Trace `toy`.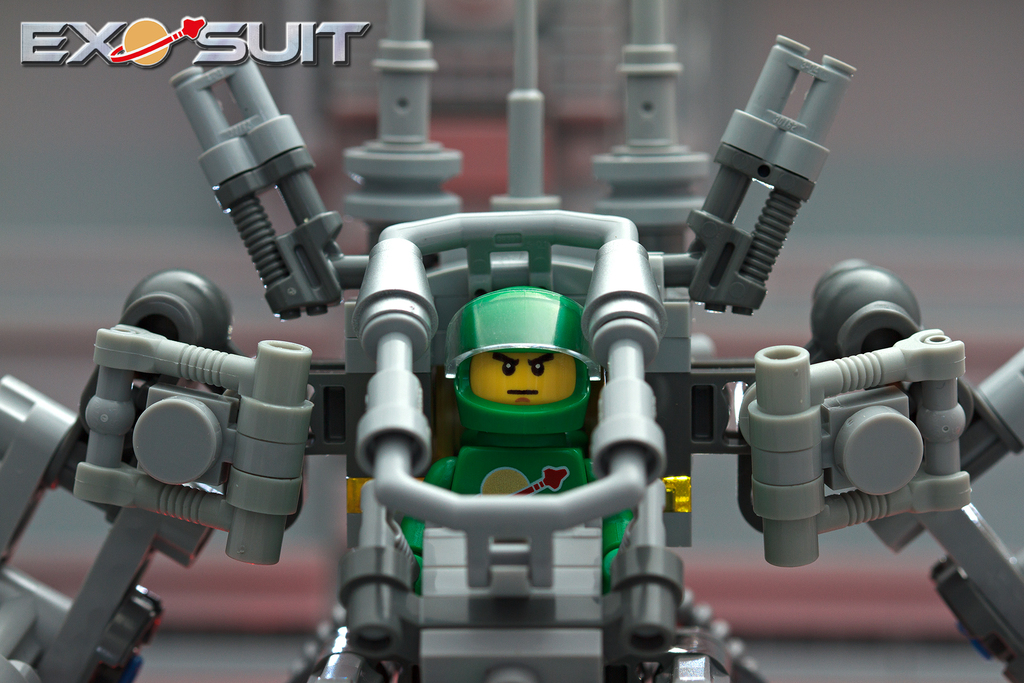
Traced to [x1=332, y1=261, x2=680, y2=655].
